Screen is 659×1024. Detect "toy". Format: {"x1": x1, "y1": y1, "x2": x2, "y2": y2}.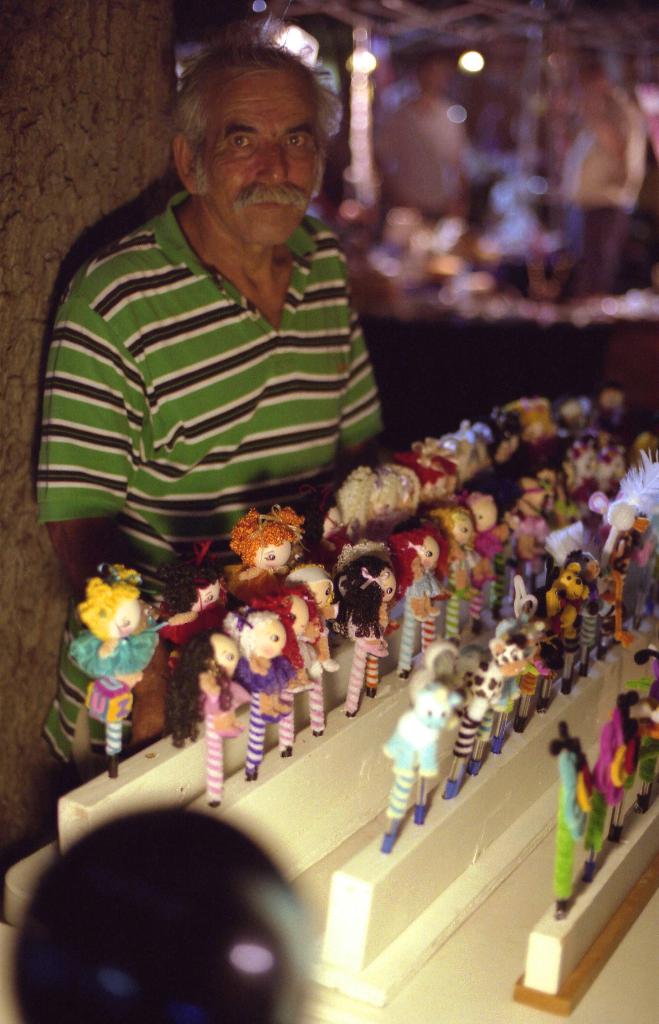
{"x1": 494, "y1": 398, "x2": 517, "y2": 467}.
